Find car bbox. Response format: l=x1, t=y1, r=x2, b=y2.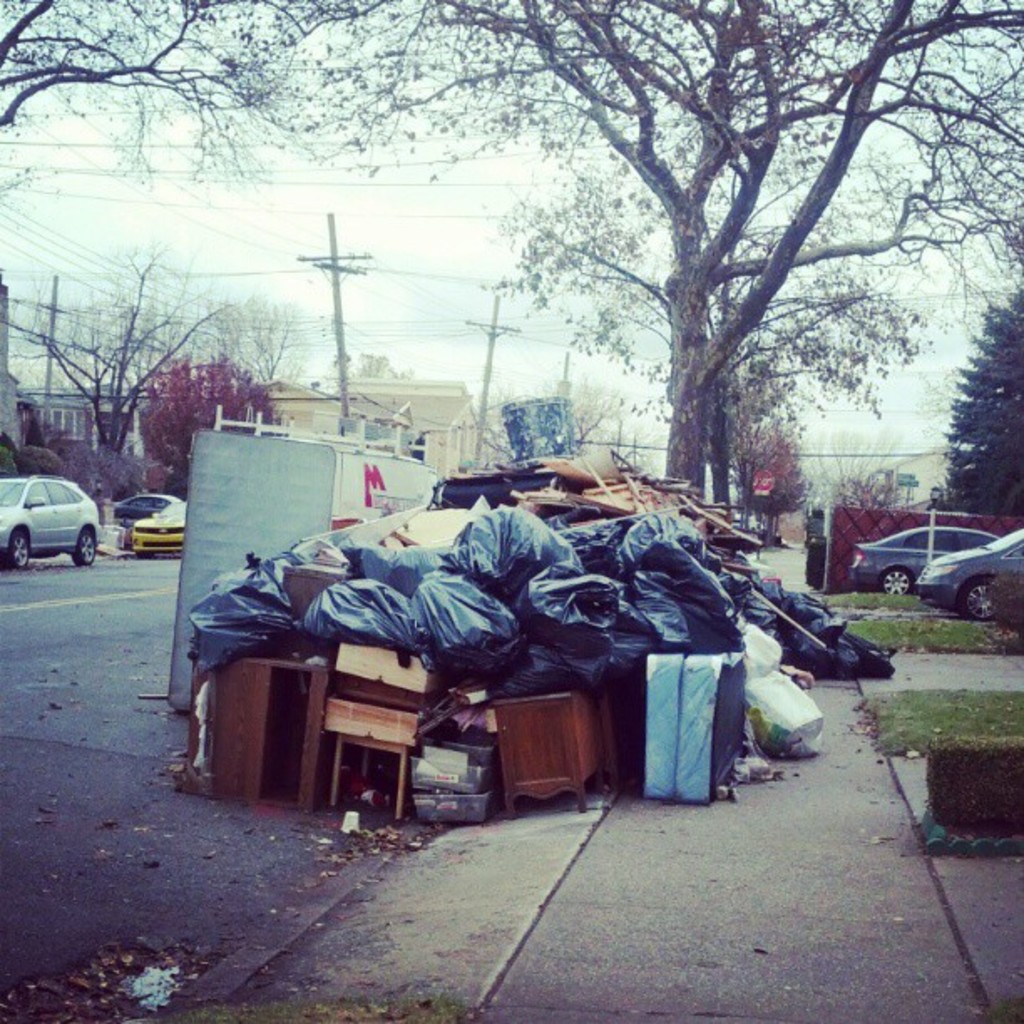
l=920, t=530, r=1019, b=617.
